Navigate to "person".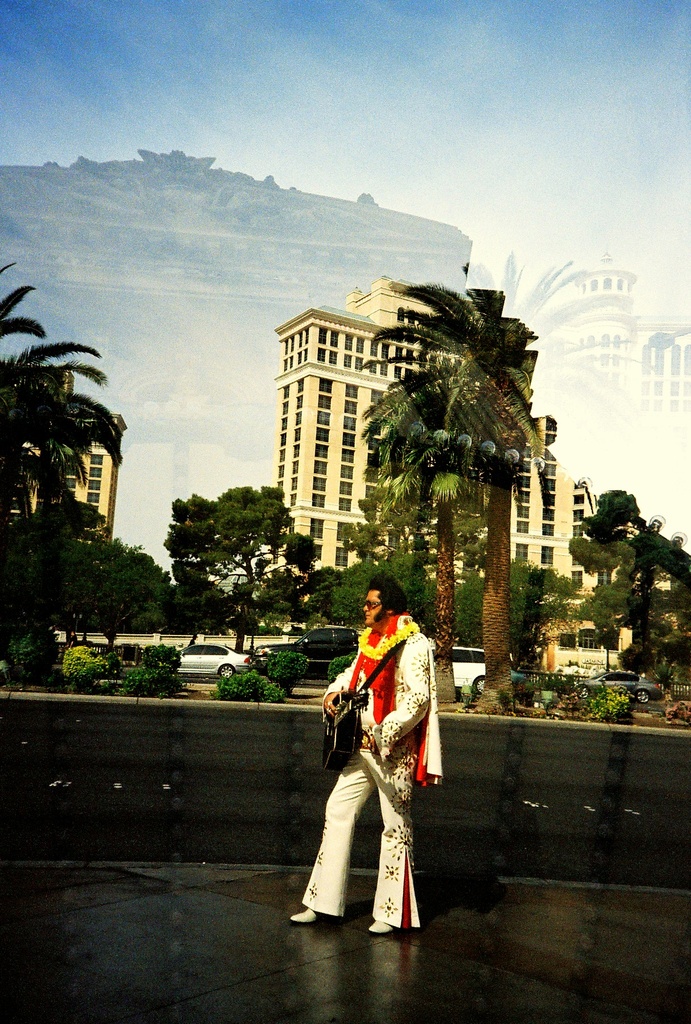
Navigation target: left=292, top=570, right=441, bottom=943.
